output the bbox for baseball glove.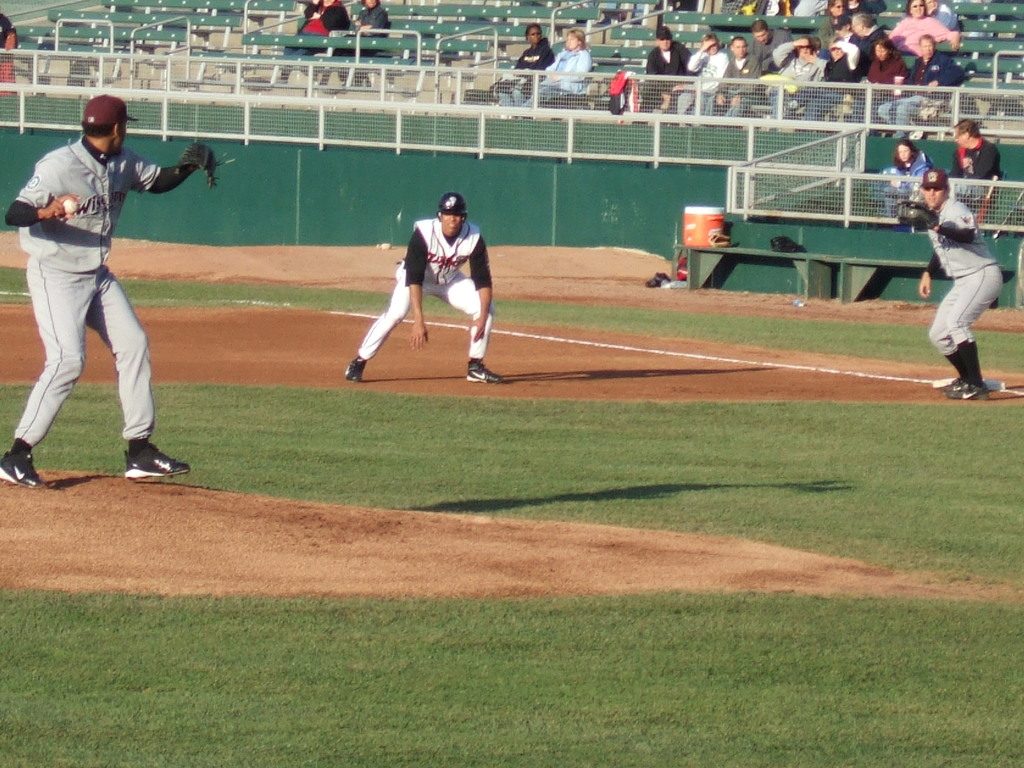
bbox=(897, 201, 940, 234).
